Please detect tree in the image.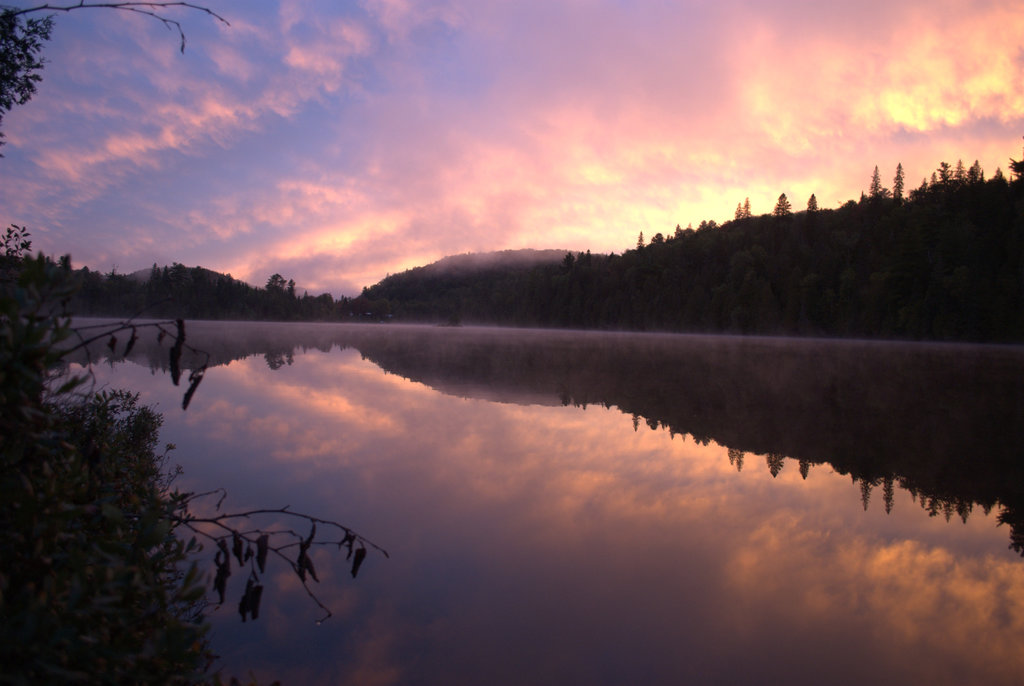
{"x1": 669, "y1": 195, "x2": 768, "y2": 330}.
